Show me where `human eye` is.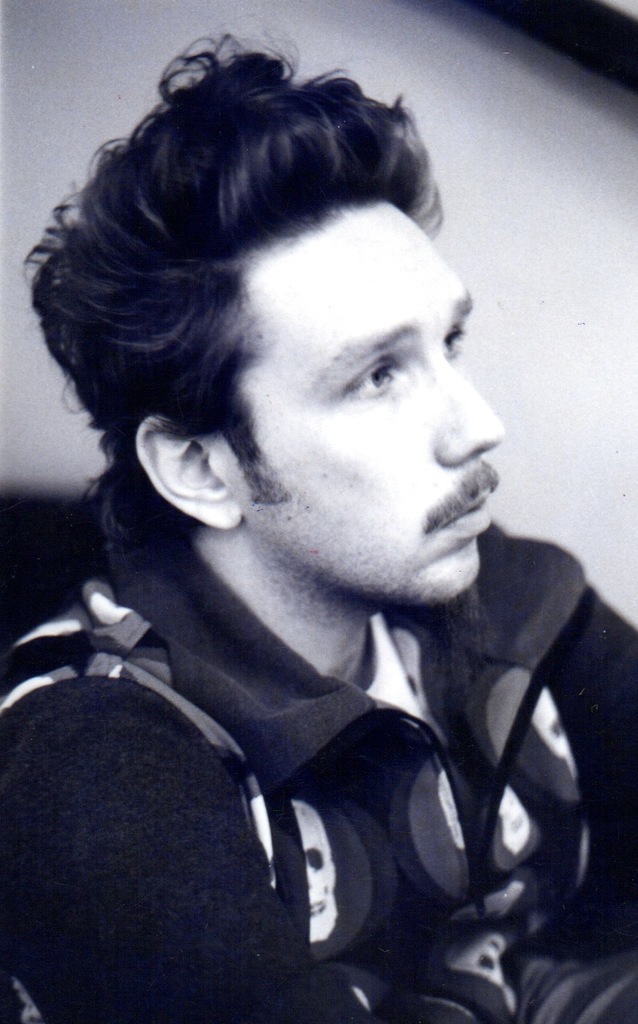
`human eye` is at l=342, t=353, r=401, b=394.
